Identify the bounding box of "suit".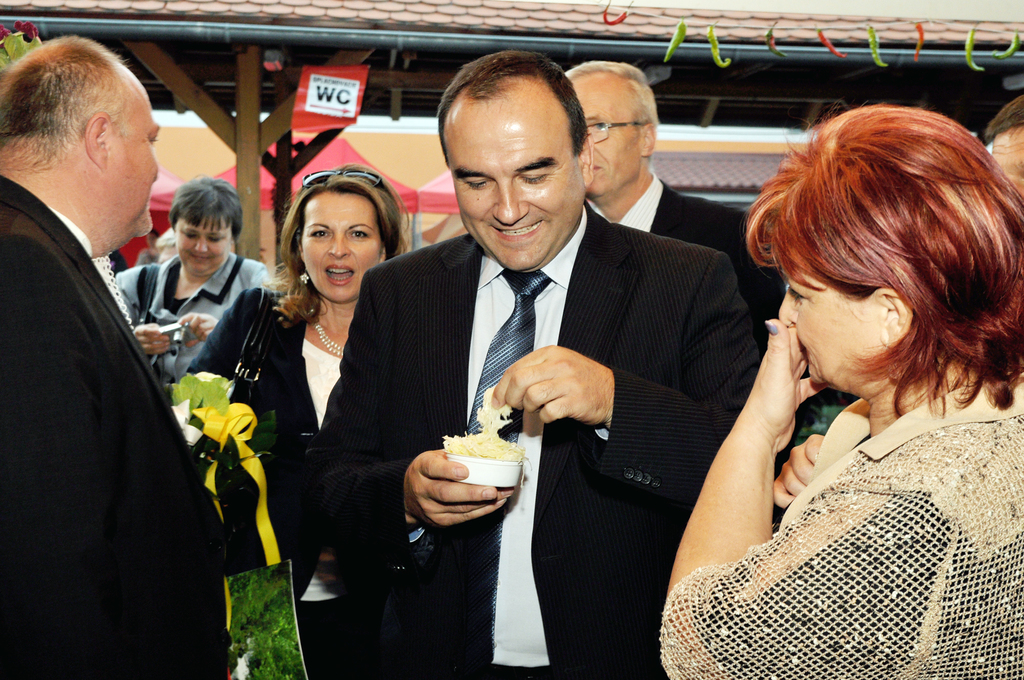
(182, 287, 341, 679).
